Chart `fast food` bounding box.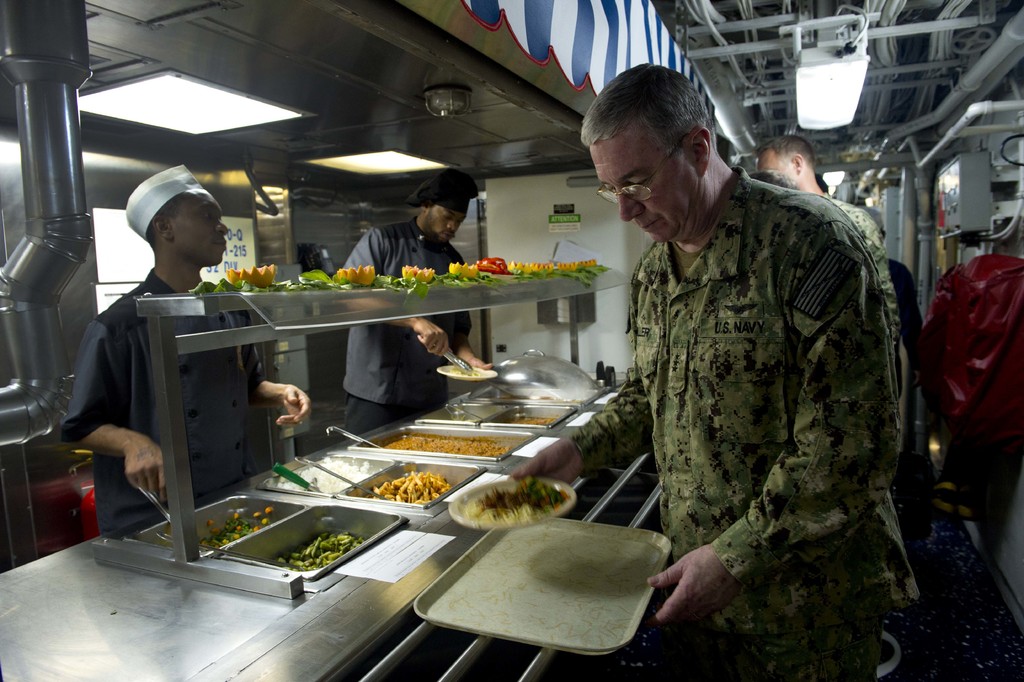
Charted: select_region(268, 456, 378, 495).
